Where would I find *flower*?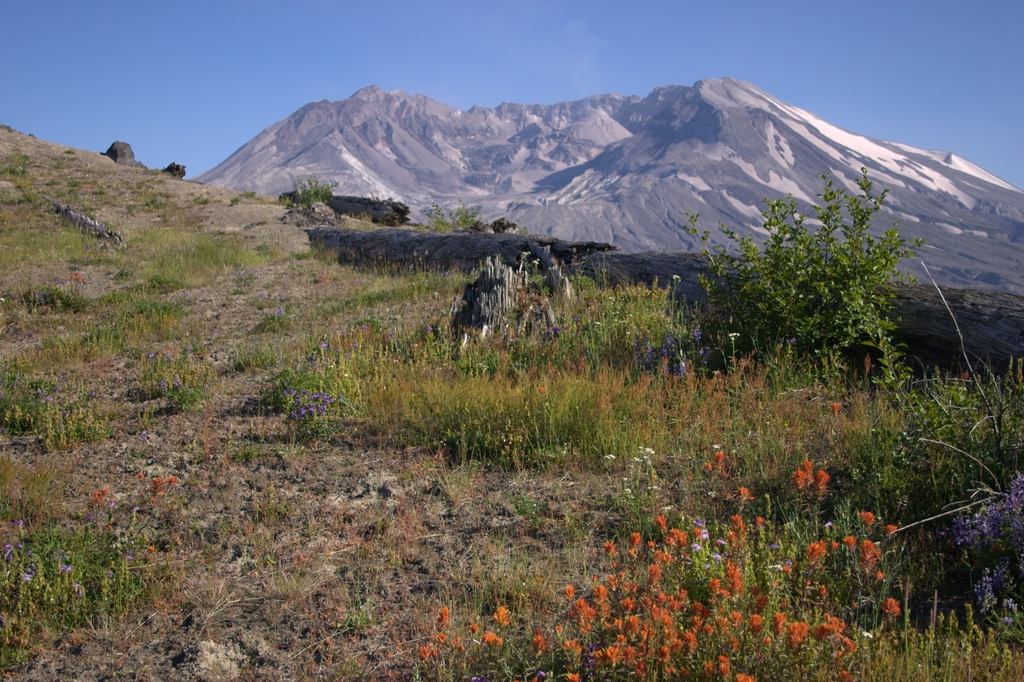
At [left=860, top=541, right=883, bottom=571].
